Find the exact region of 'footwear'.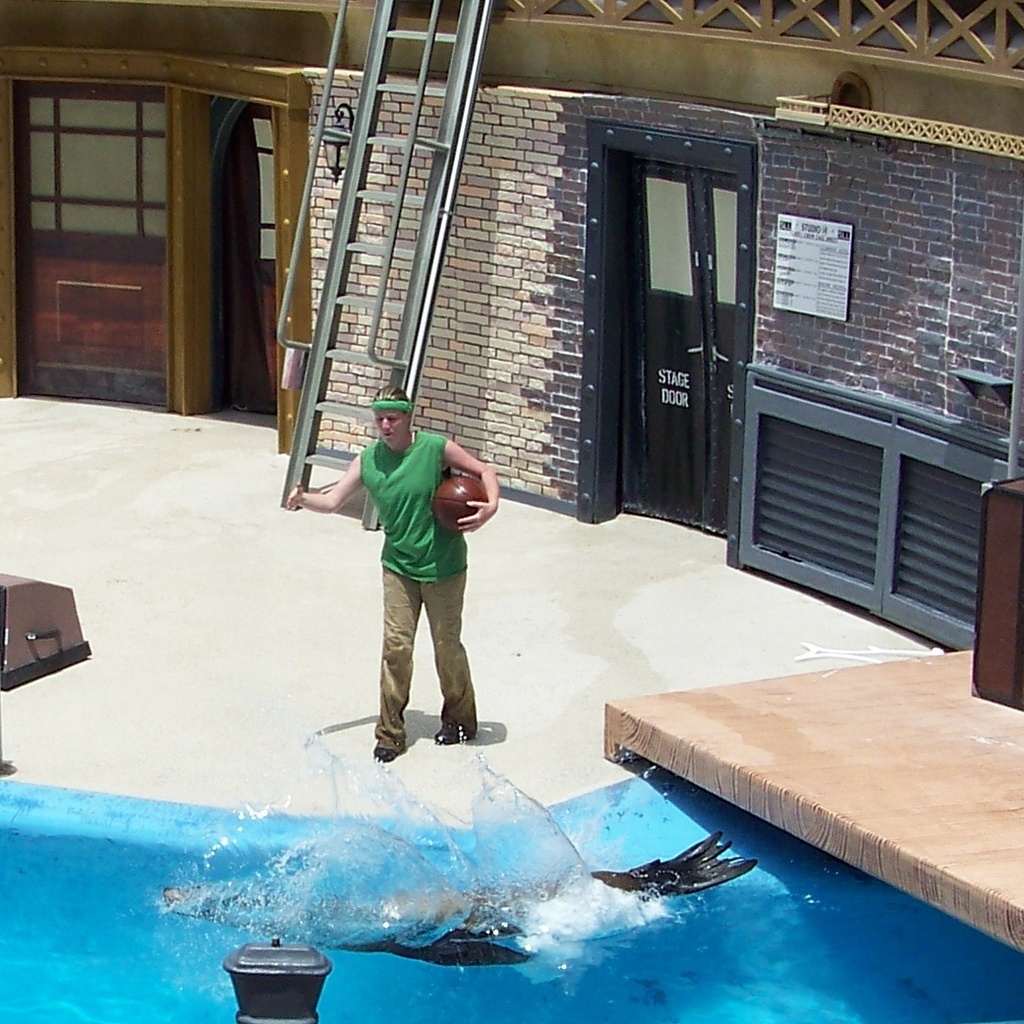
Exact region: box=[371, 750, 407, 766].
